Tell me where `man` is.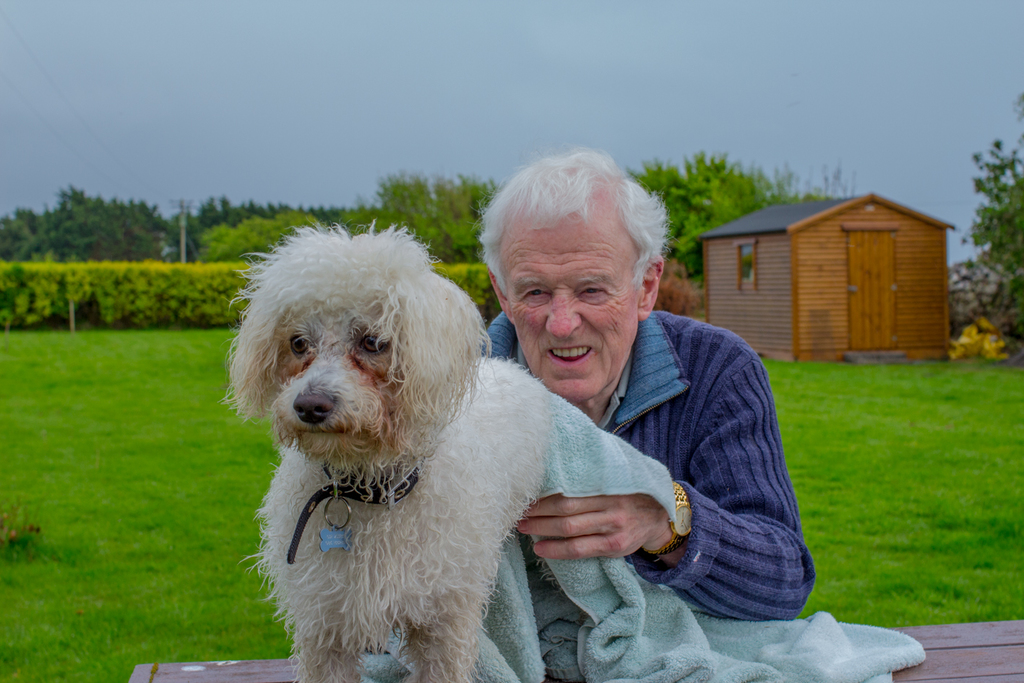
`man` is at crop(484, 169, 820, 653).
